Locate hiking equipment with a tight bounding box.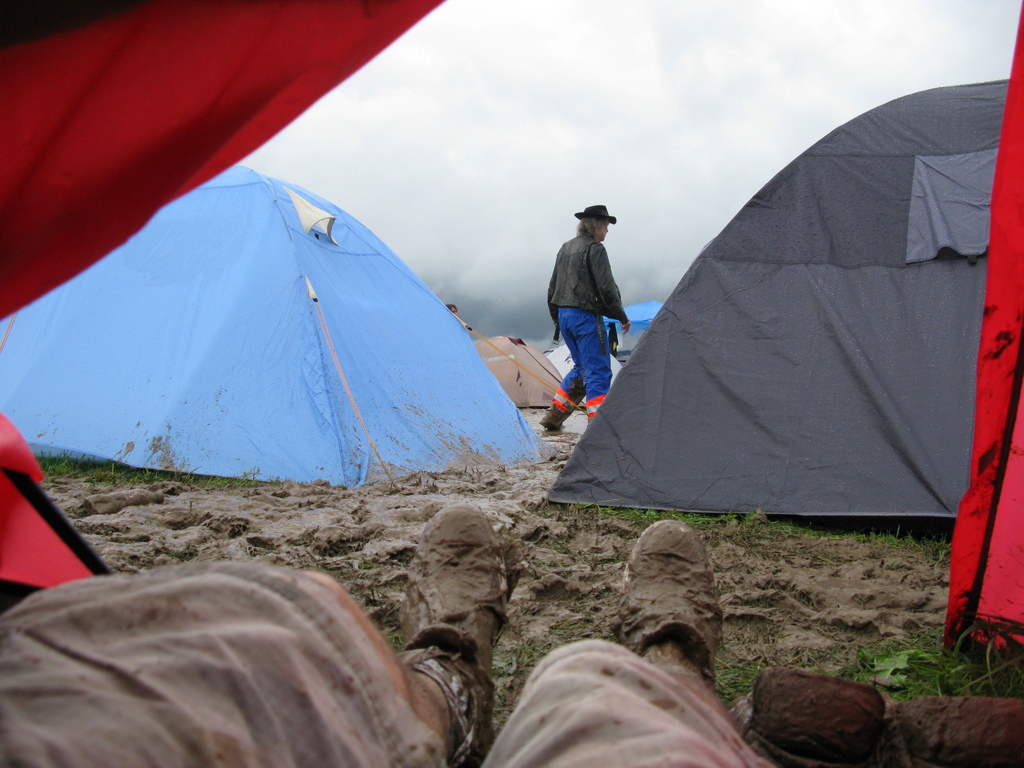
region(944, 0, 1022, 655).
